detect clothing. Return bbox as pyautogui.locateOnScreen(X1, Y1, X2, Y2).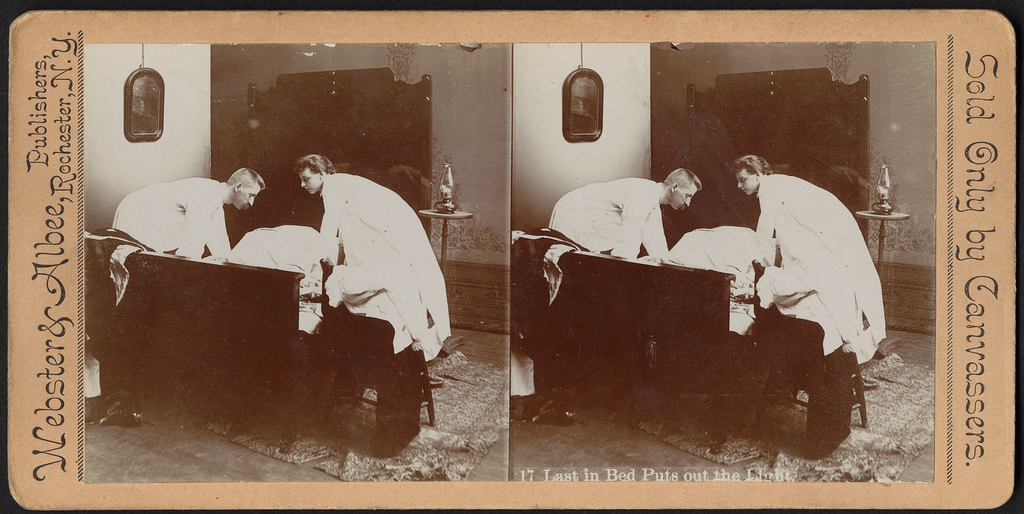
pyautogui.locateOnScreen(545, 170, 661, 274).
